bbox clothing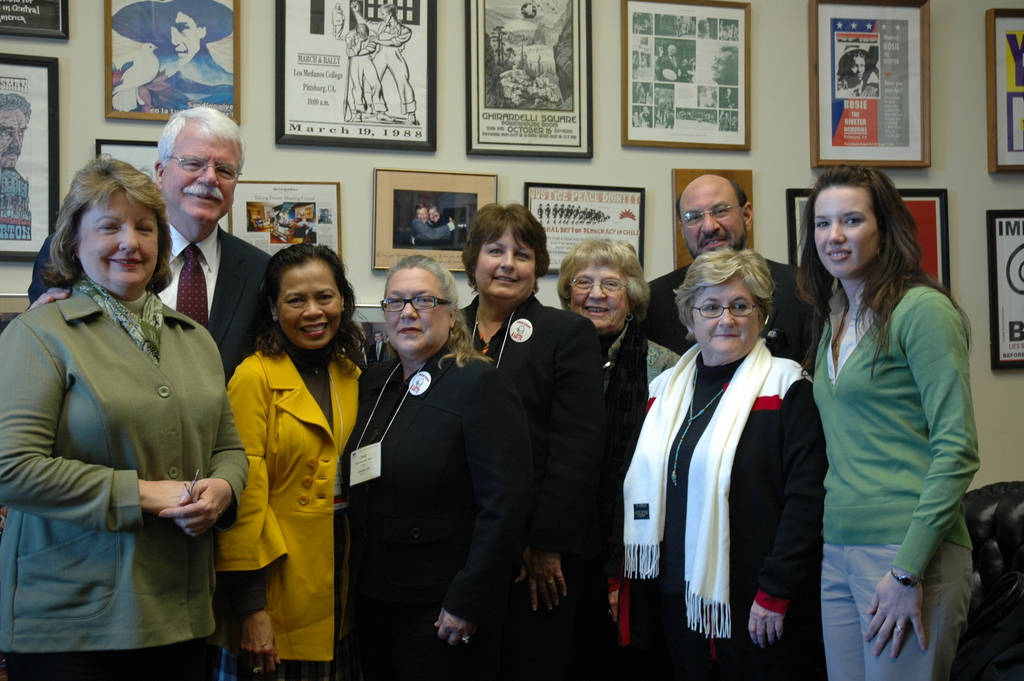
{"x1": 831, "y1": 76, "x2": 883, "y2": 97}
